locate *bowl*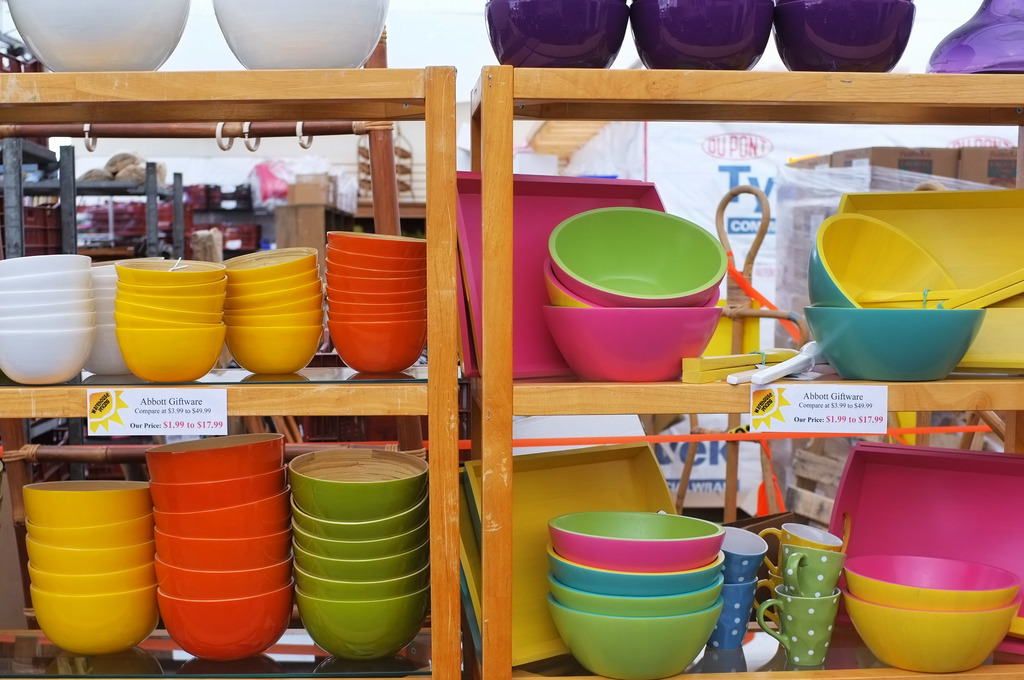
x1=543 y1=275 x2=720 y2=313
